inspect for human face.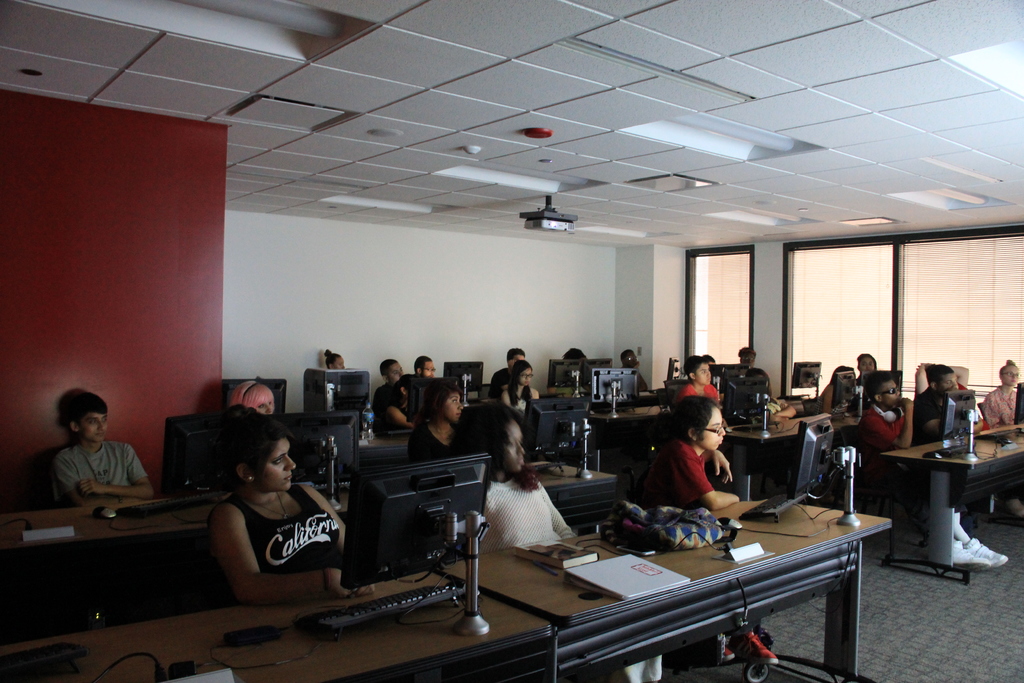
Inspection: x1=444, y1=389, x2=463, y2=416.
